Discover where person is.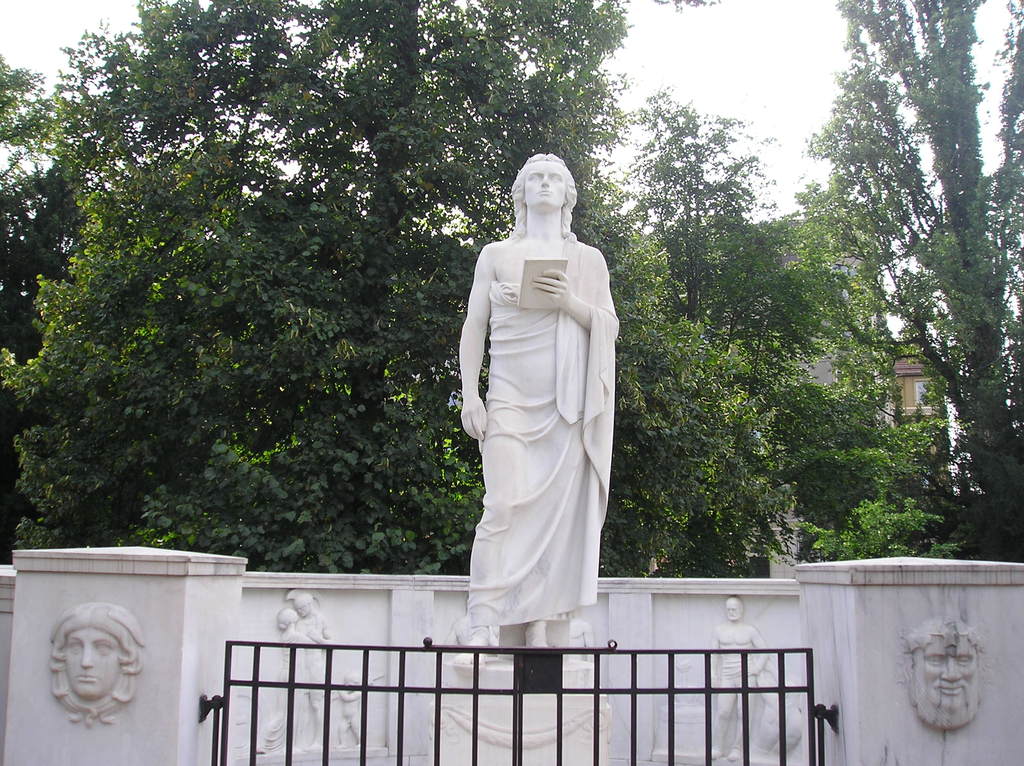
Discovered at box(704, 598, 777, 763).
